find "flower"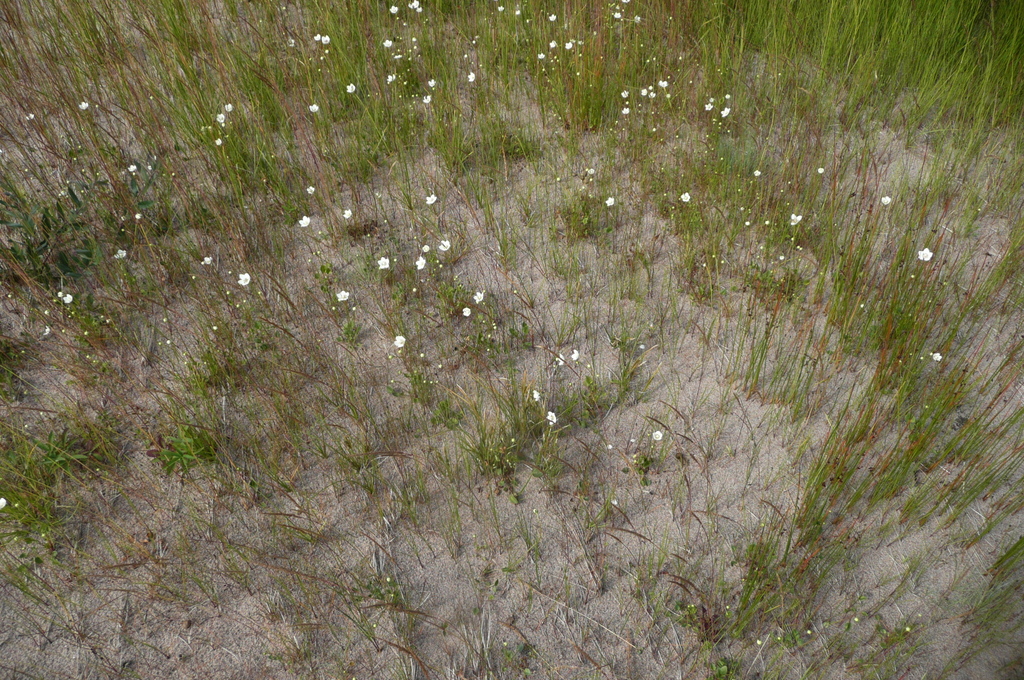
(left=463, top=307, right=472, bottom=317)
